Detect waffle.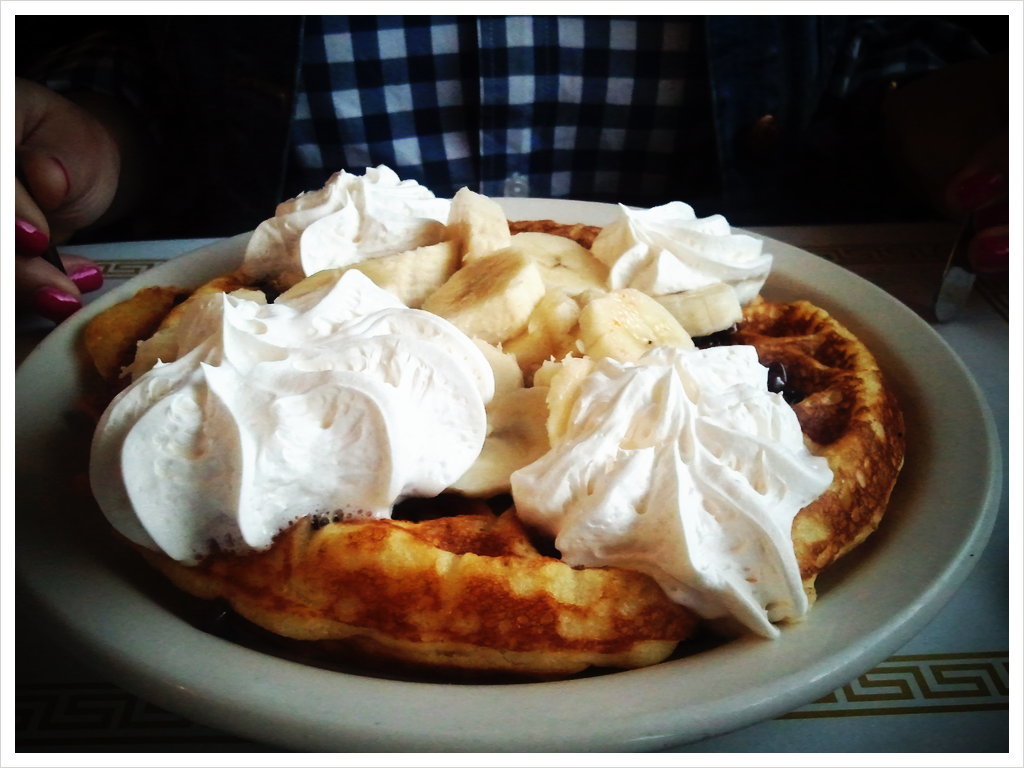
Detected at BBox(131, 216, 907, 674).
